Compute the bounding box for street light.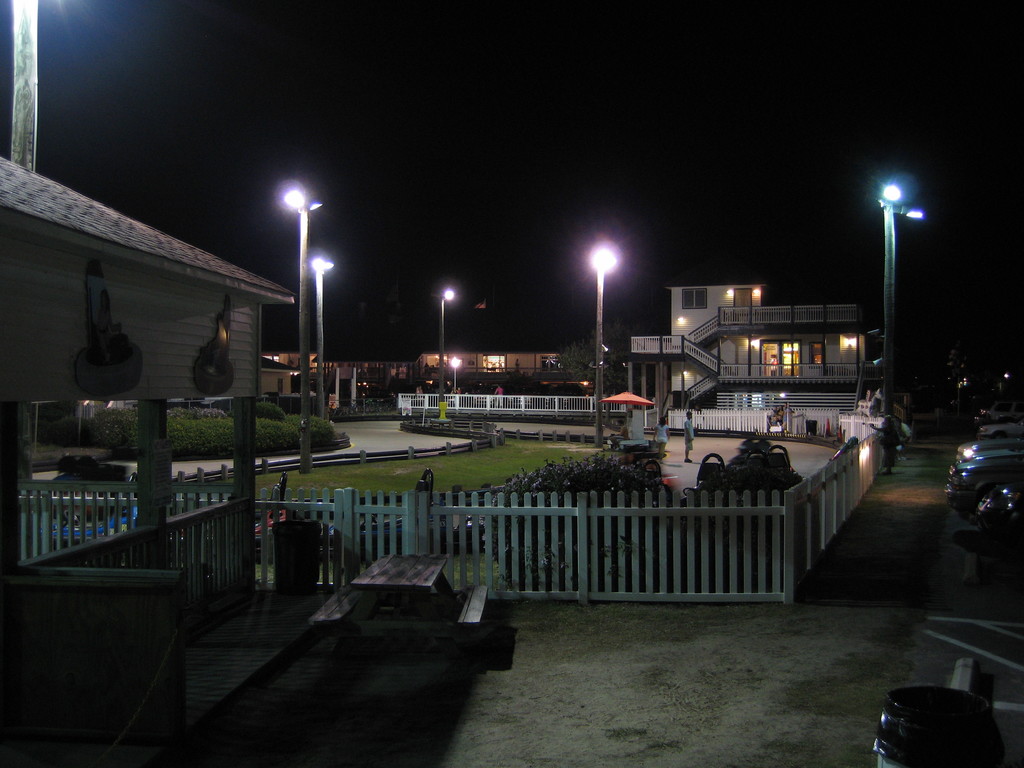
box(586, 246, 616, 445).
